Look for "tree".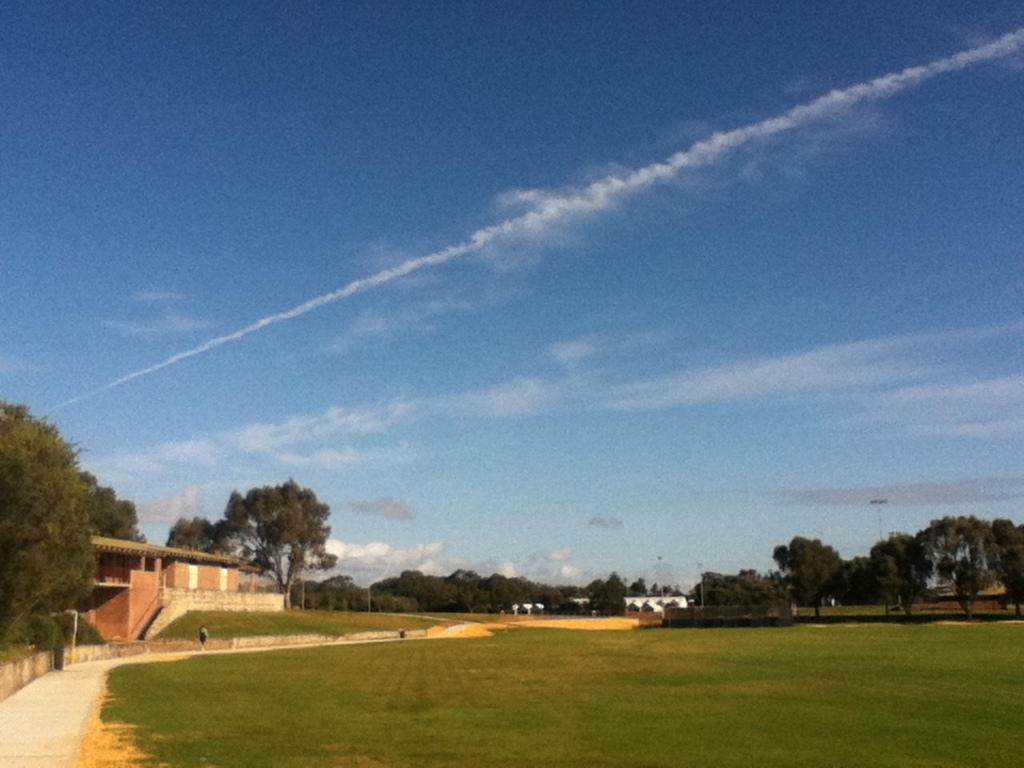
Found: locate(771, 540, 845, 618).
